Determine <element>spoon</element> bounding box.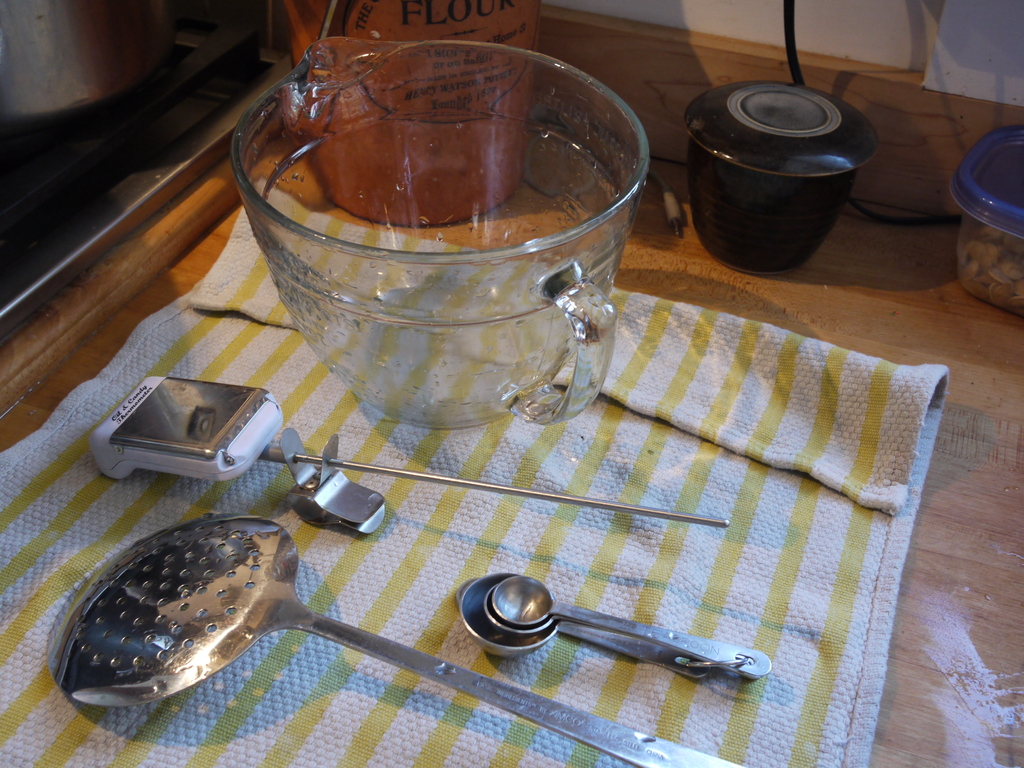
Determined: {"x1": 488, "y1": 591, "x2": 765, "y2": 678}.
